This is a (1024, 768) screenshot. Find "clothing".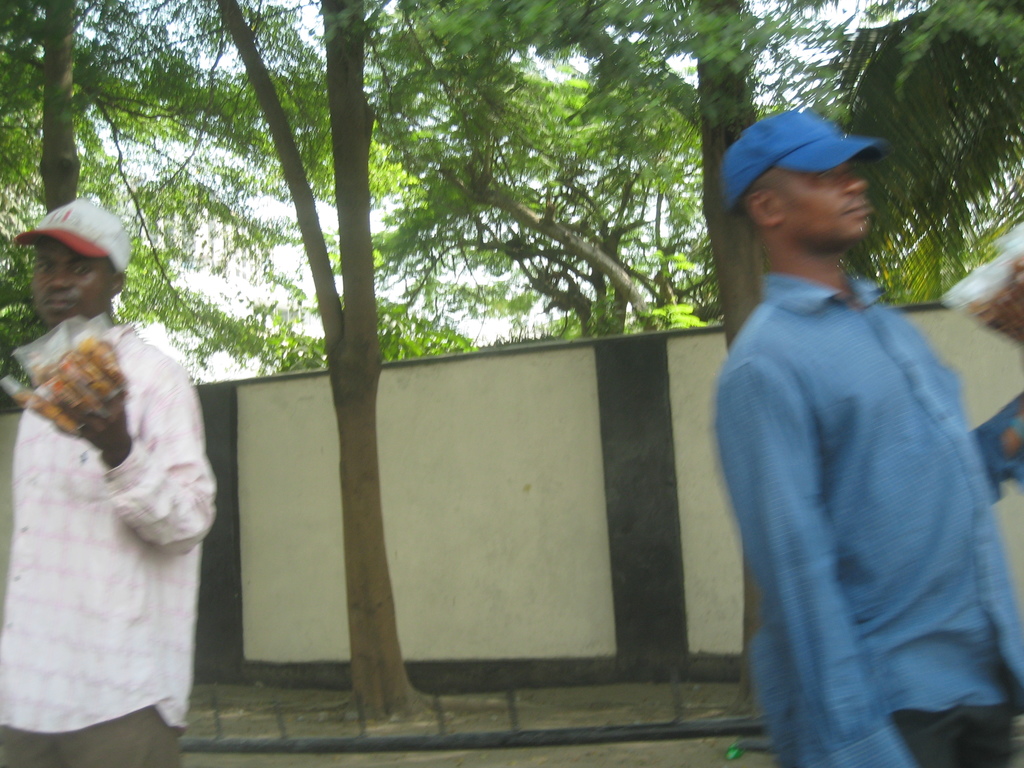
Bounding box: rect(0, 320, 217, 767).
